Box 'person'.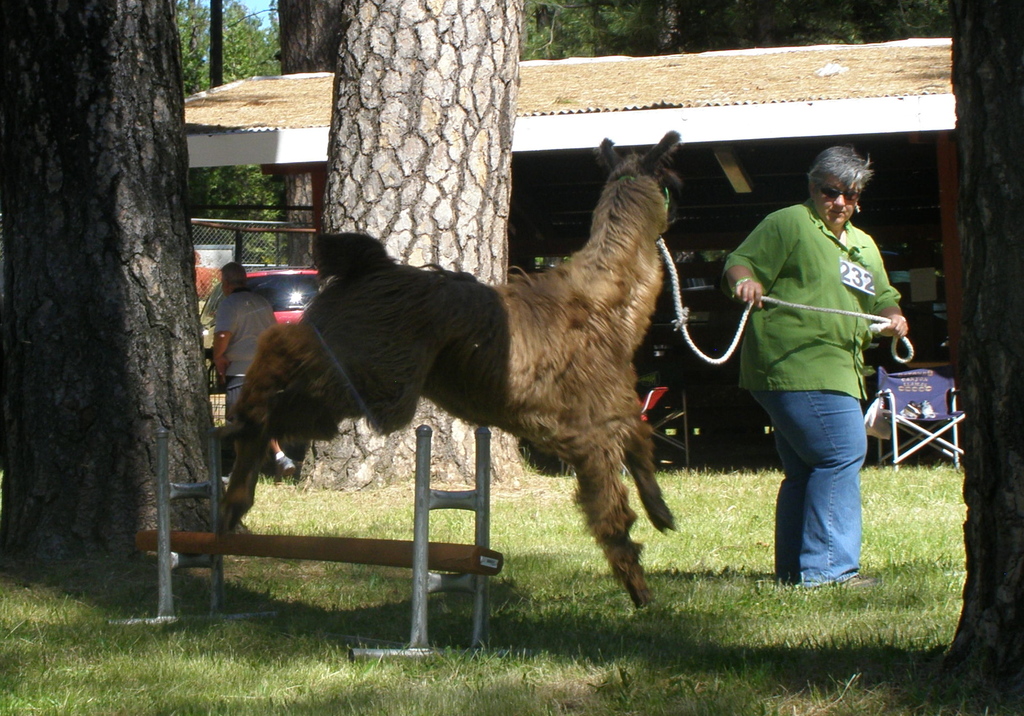
bbox=[204, 261, 306, 482].
